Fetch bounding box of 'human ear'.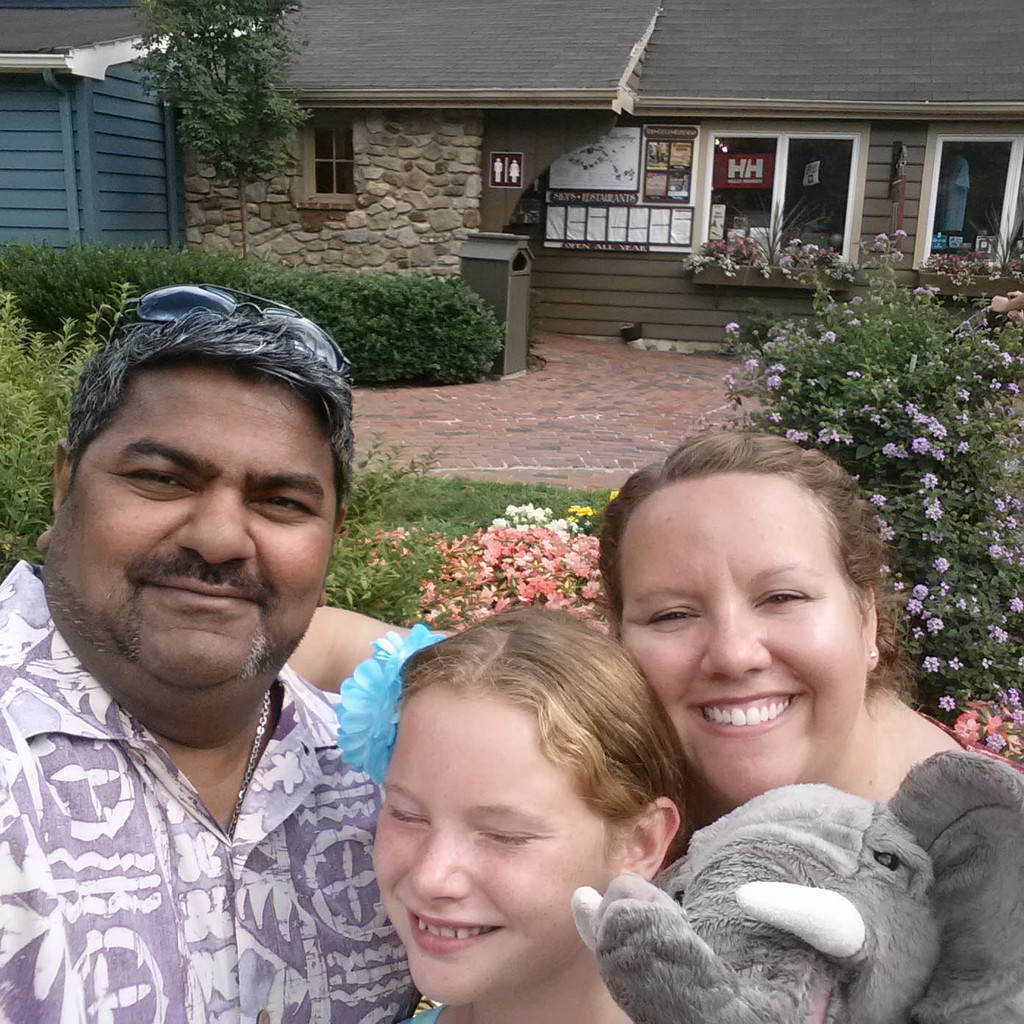
Bbox: <box>39,441,63,552</box>.
